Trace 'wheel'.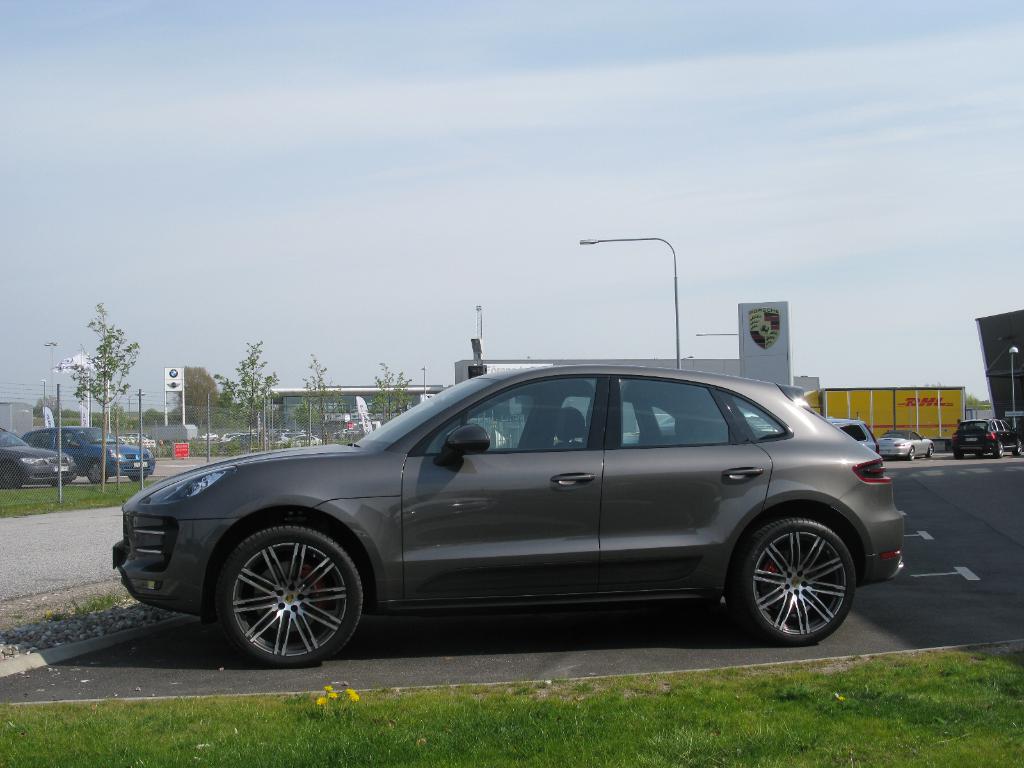
Traced to left=925, top=445, right=935, bottom=457.
